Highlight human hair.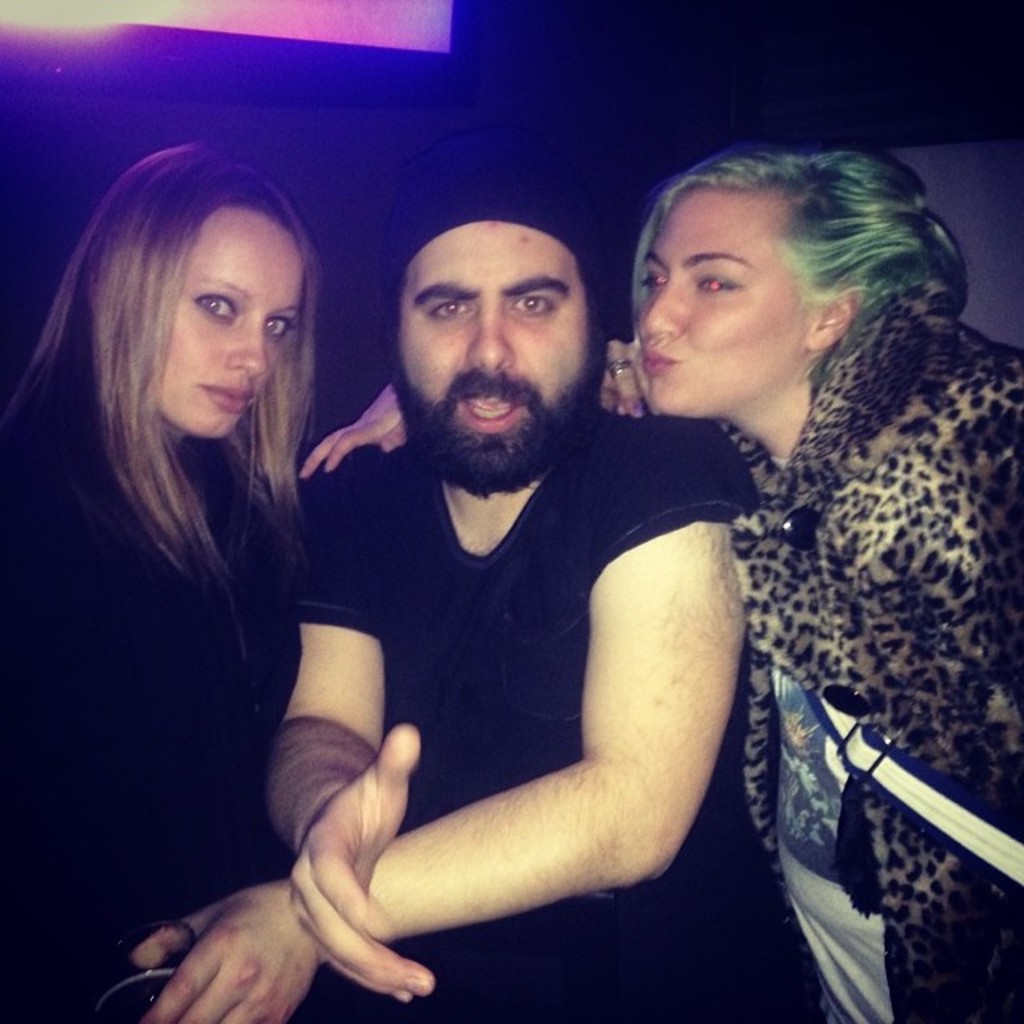
Highlighted region: bbox=(571, 254, 621, 339).
